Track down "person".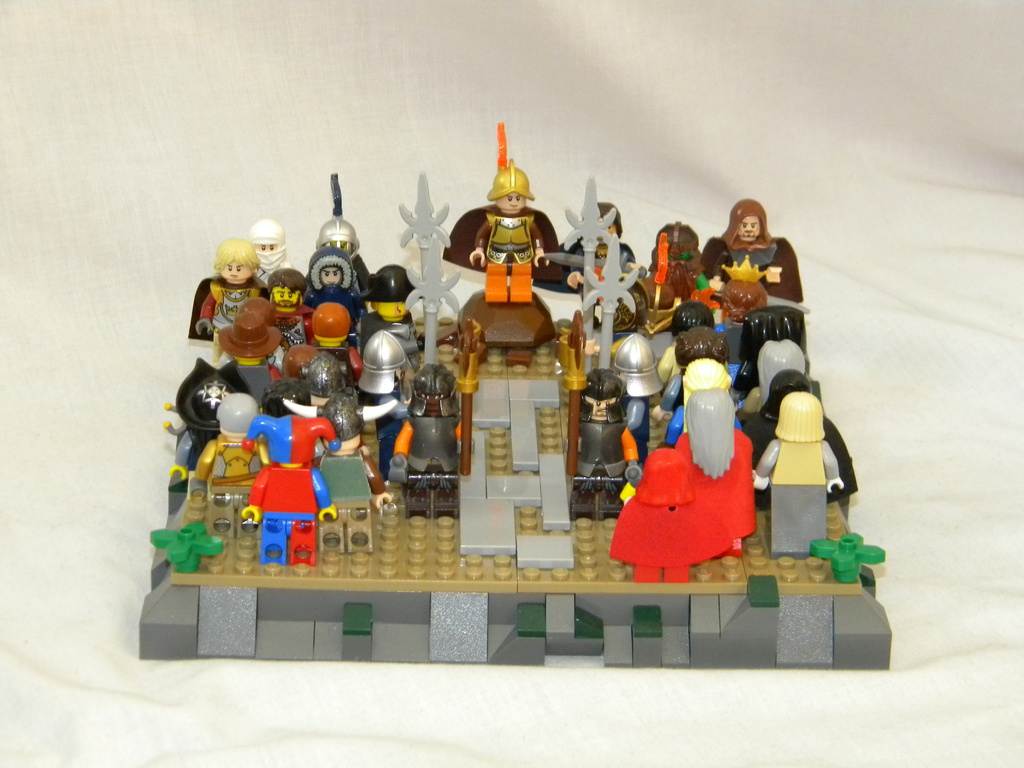
Tracked to box(469, 195, 549, 302).
